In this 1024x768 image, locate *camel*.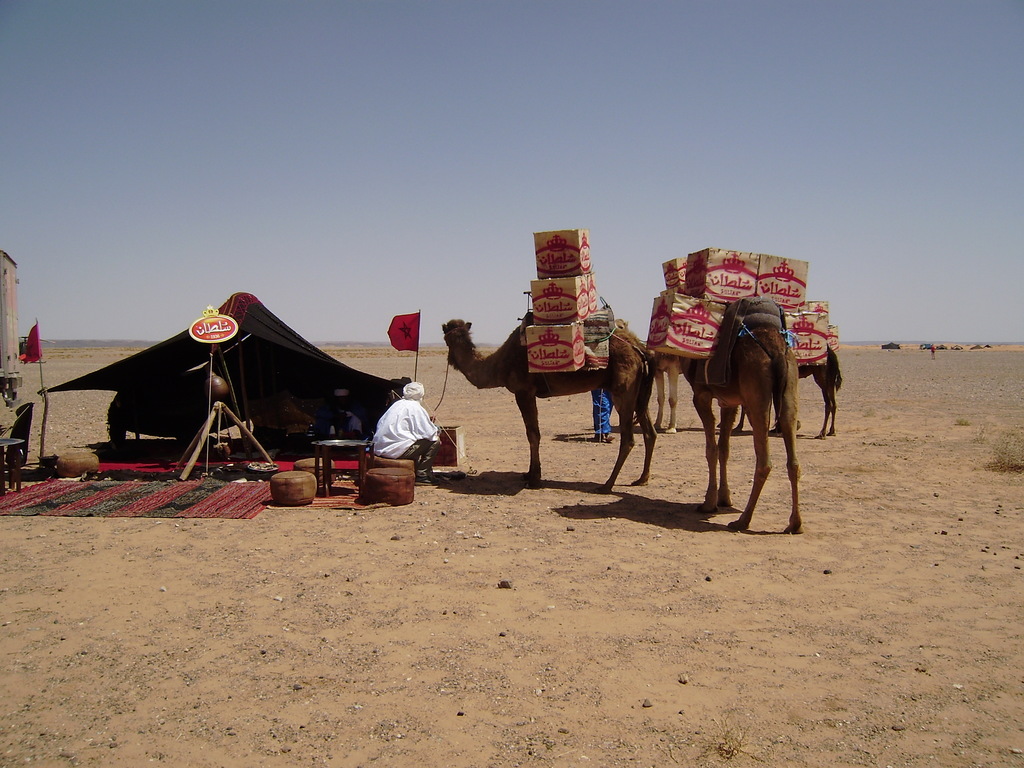
Bounding box: [left=679, top=298, right=806, bottom=533].
